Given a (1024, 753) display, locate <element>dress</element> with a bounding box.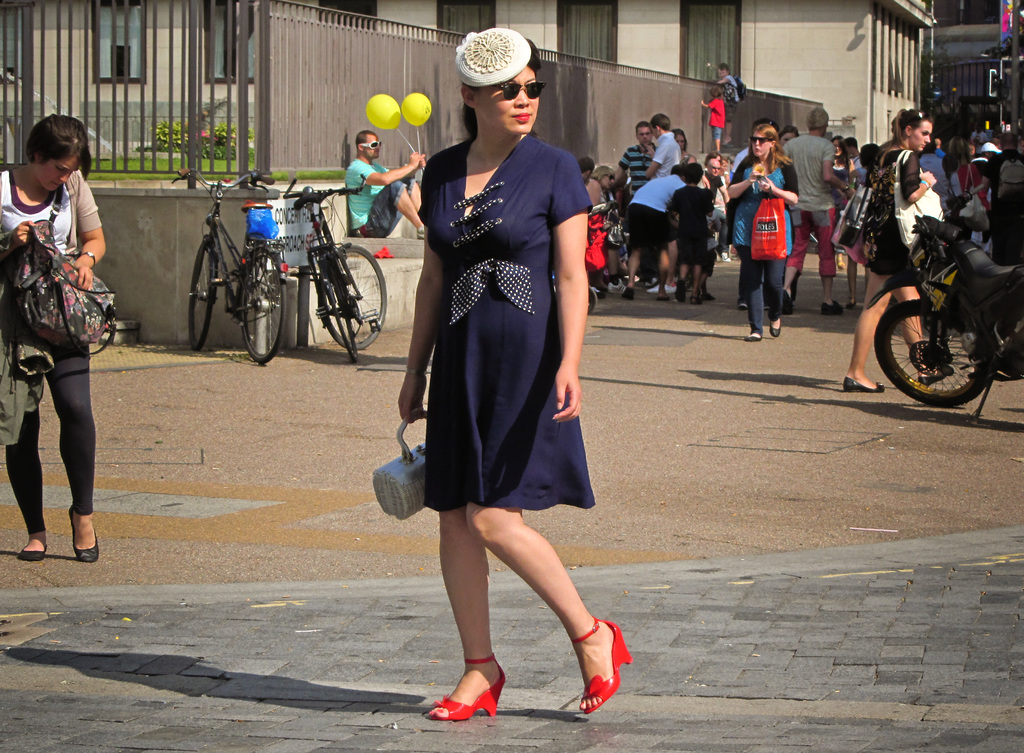
Located: (x1=860, y1=150, x2=924, y2=283).
